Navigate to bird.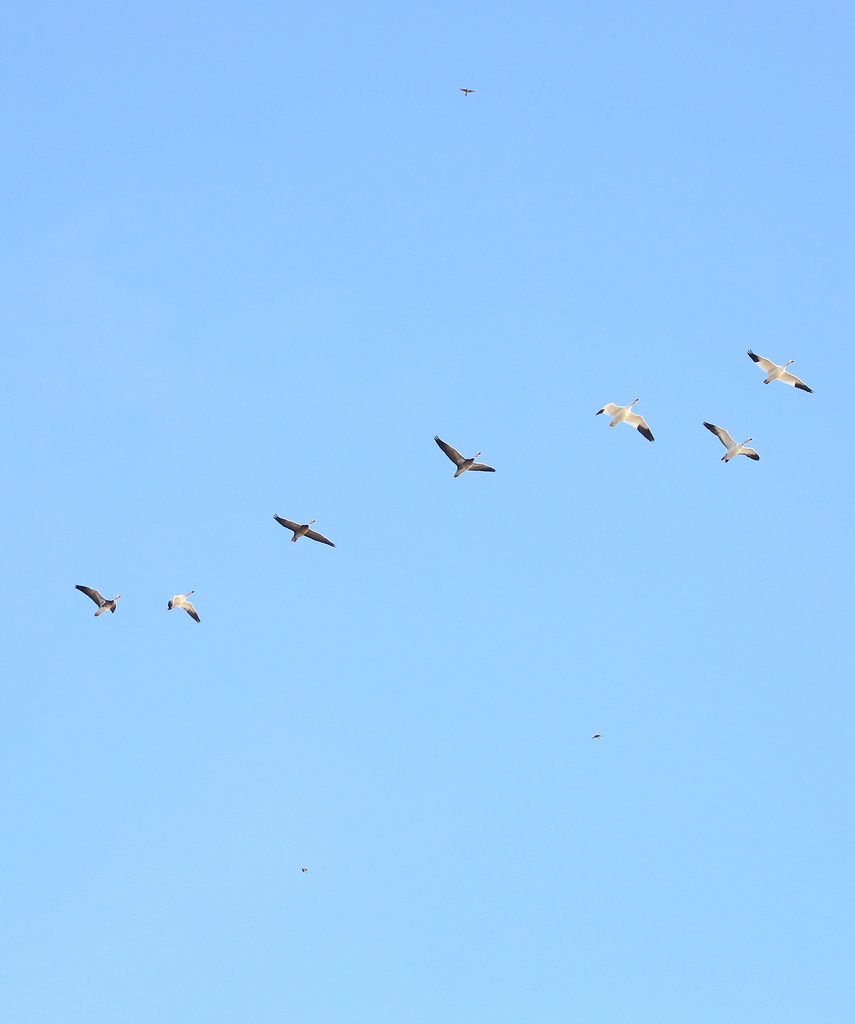
Navigation target: <box>258,502,352,564</box>.
